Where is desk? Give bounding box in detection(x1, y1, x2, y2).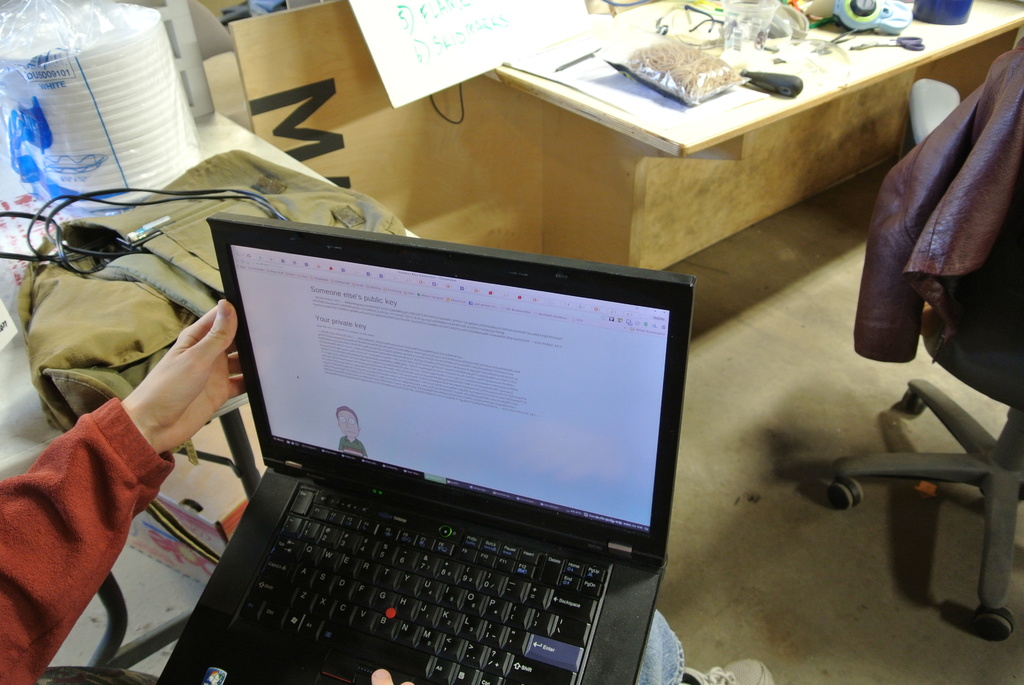
detection(232, 0, 1023, 278).
